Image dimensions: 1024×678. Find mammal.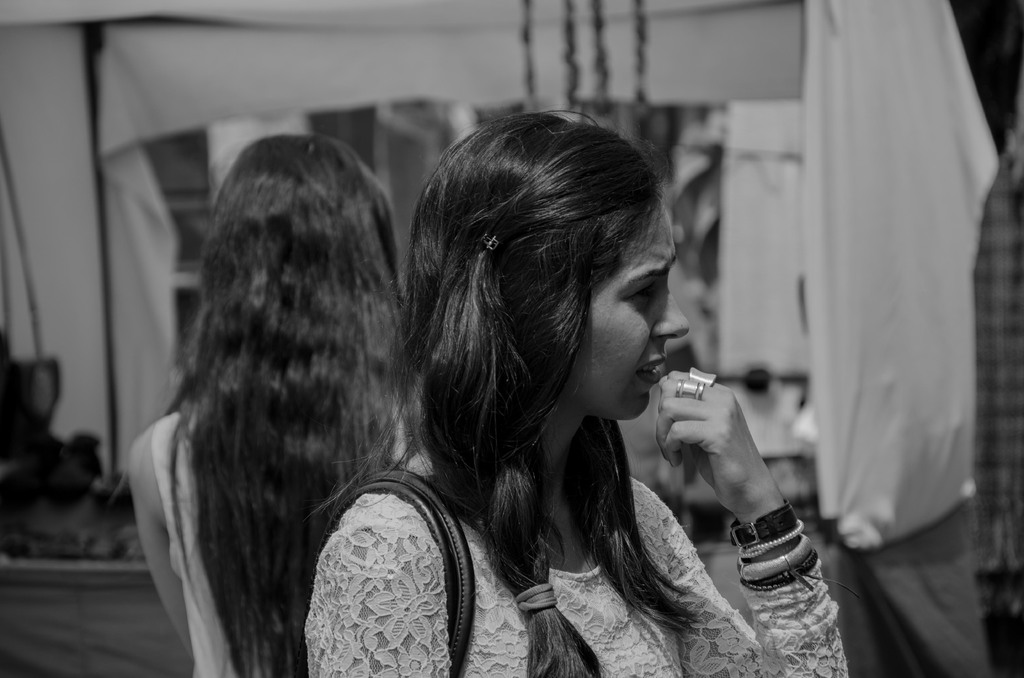
detection(304, 105, 850, 677).
